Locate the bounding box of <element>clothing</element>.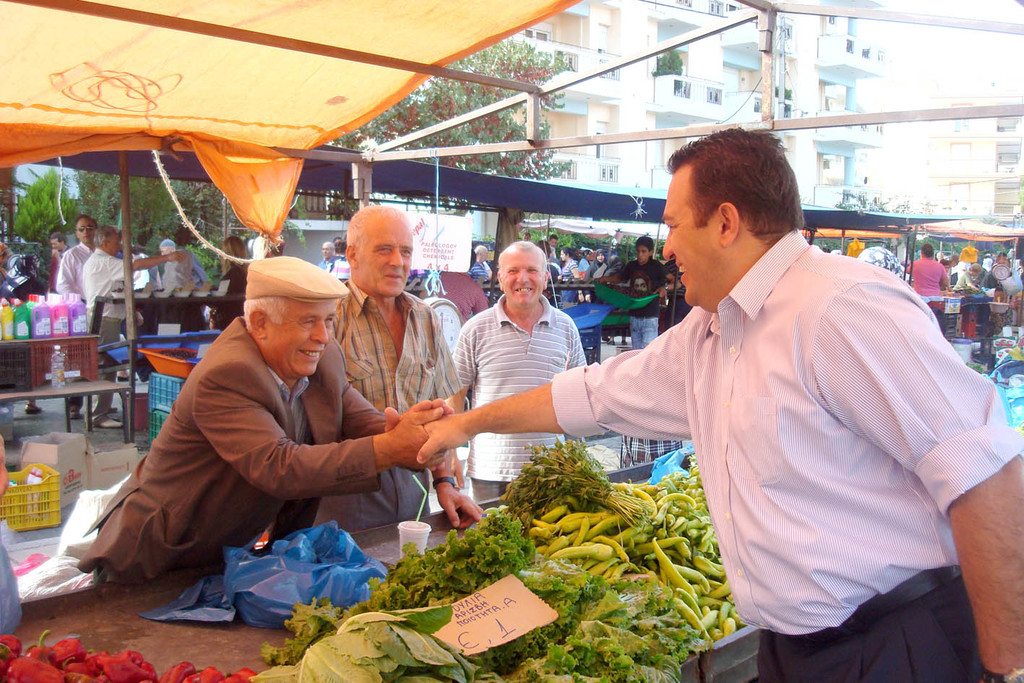
Bounding box: locate(314, 279, 456, 533).
